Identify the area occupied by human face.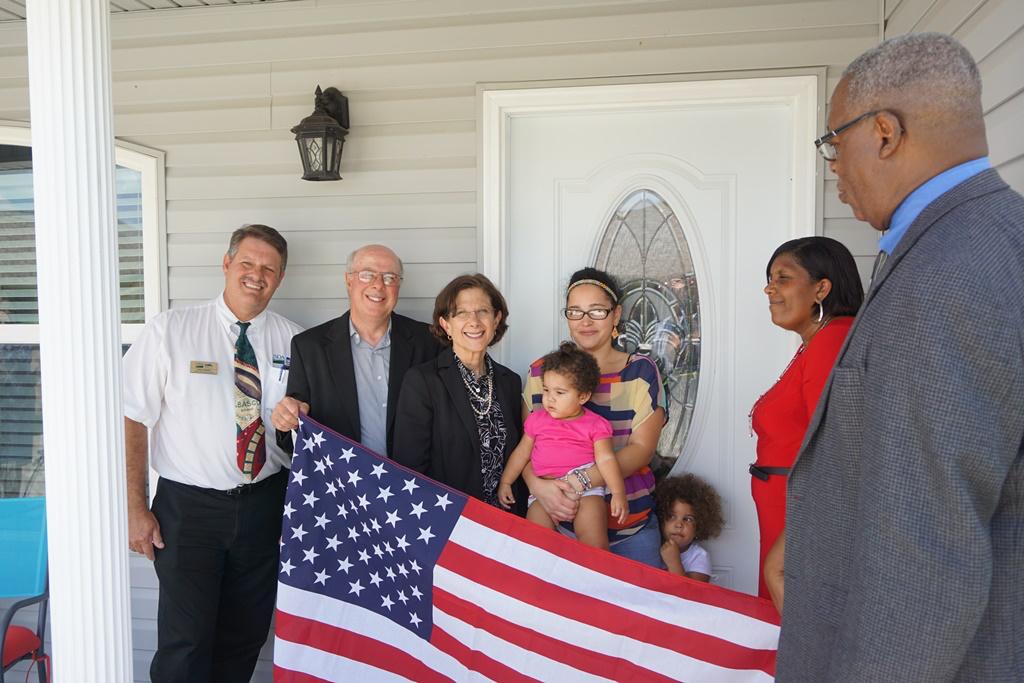
Area: 537:369:579:417.
